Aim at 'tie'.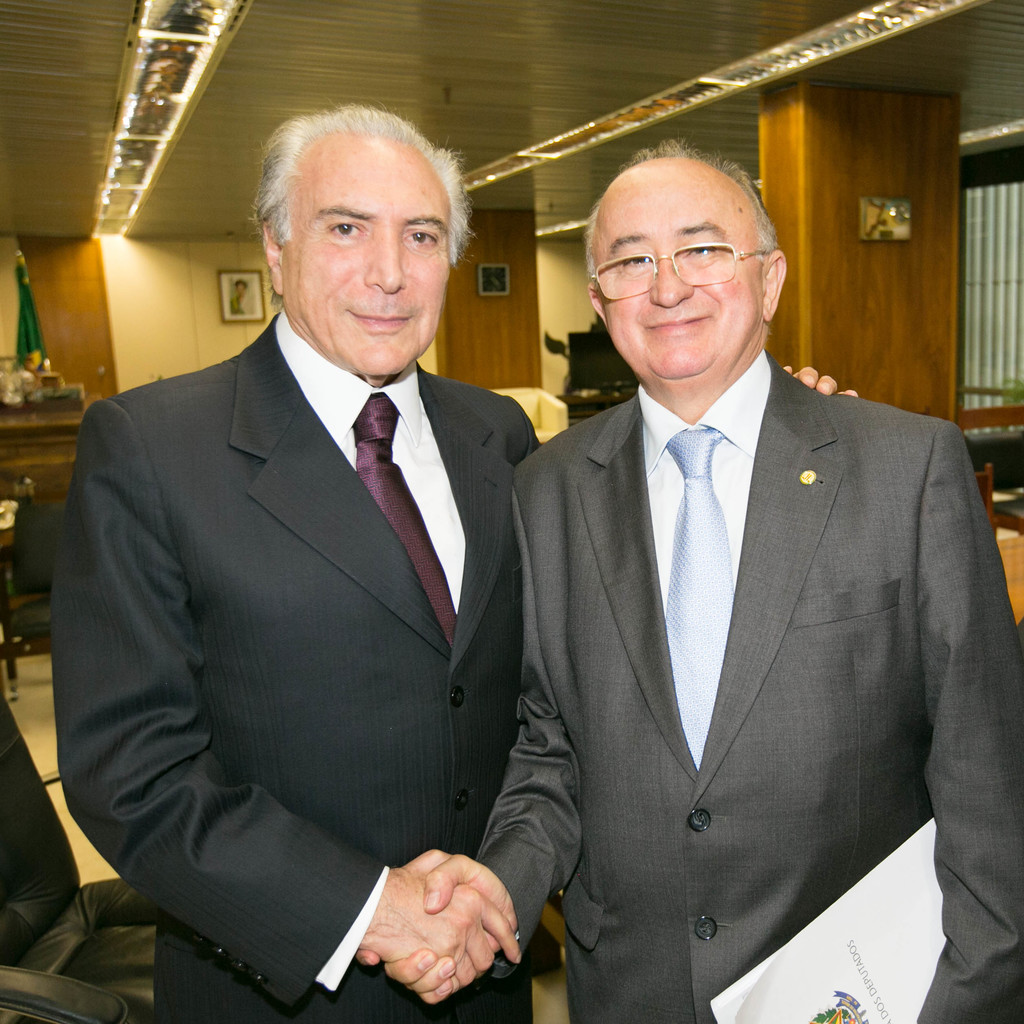
Aimed at x1=660 y1=428 x2=737 y2=765.
